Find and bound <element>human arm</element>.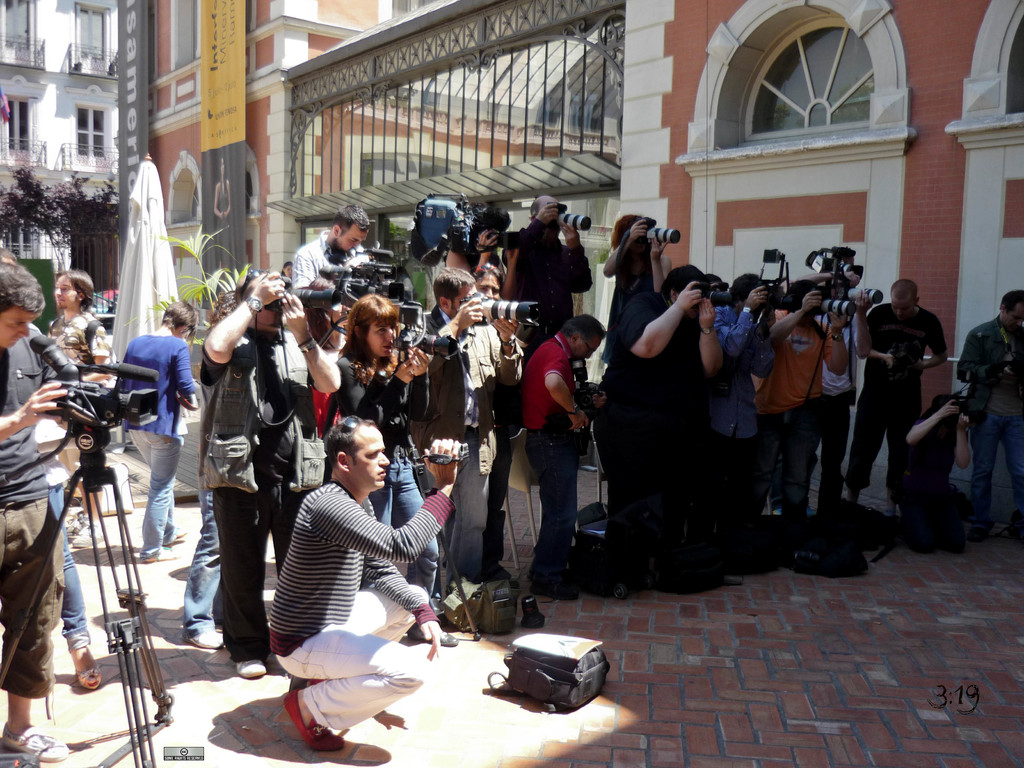
Bound: x1=309 y1=490 x2=454 y2=570.
